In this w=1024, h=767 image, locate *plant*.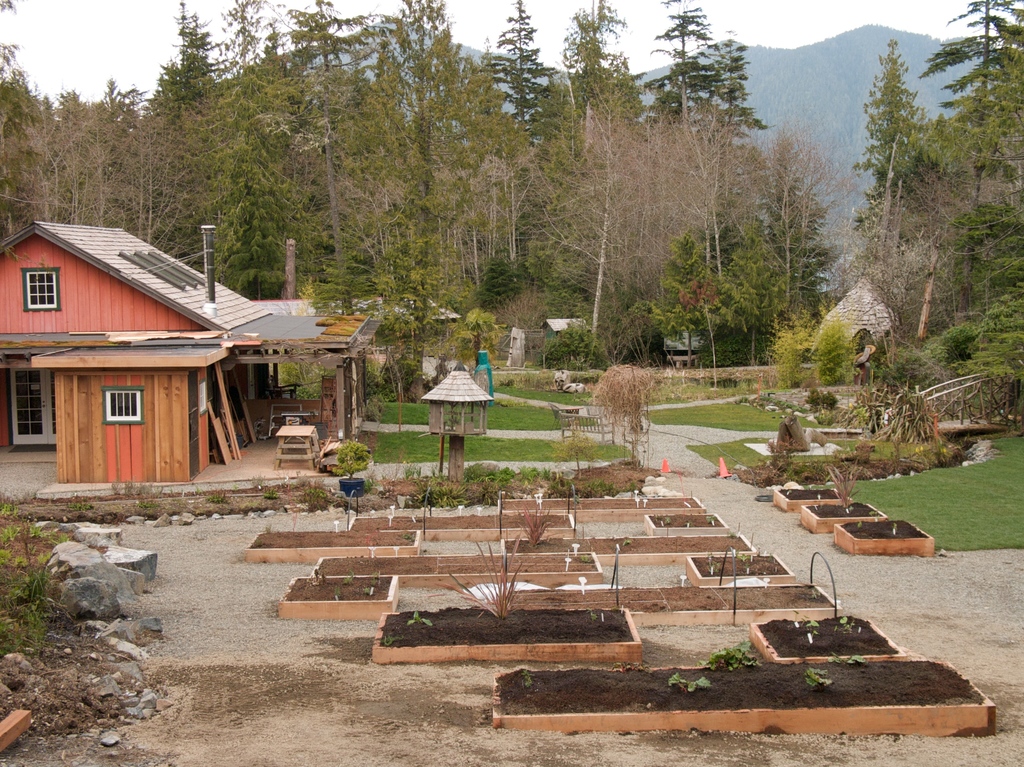
Bounding box: box=[136, 504, 158, 510].
